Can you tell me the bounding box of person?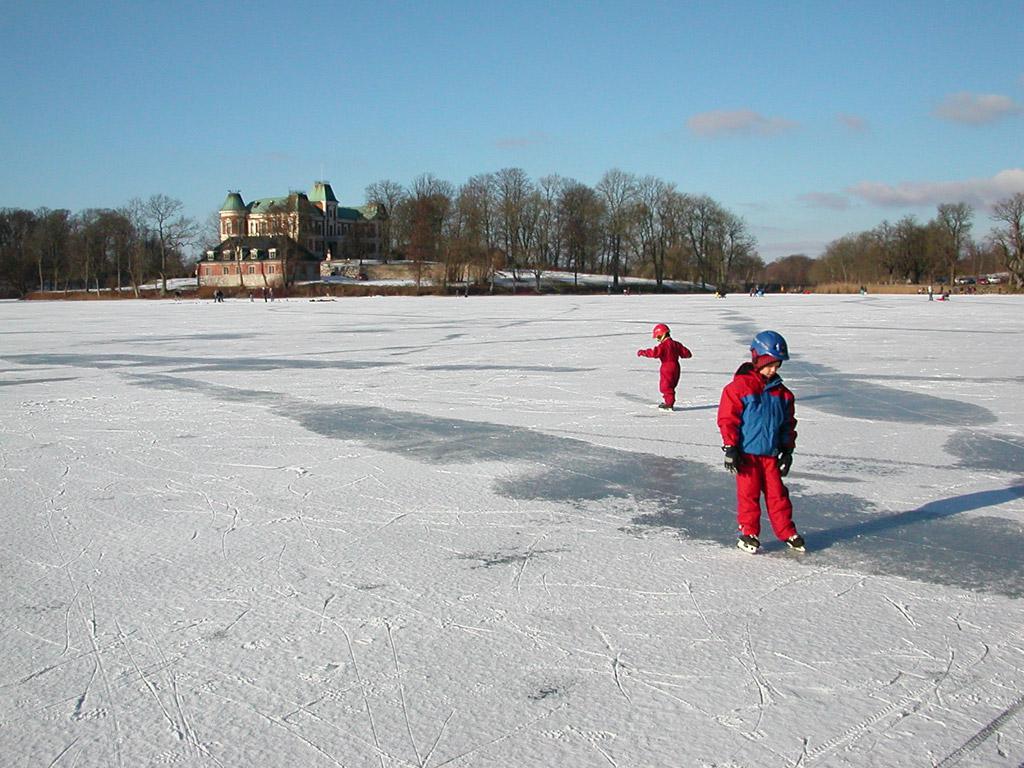
pyautogui.locateOnScreen(623, 282, 632, 295).
